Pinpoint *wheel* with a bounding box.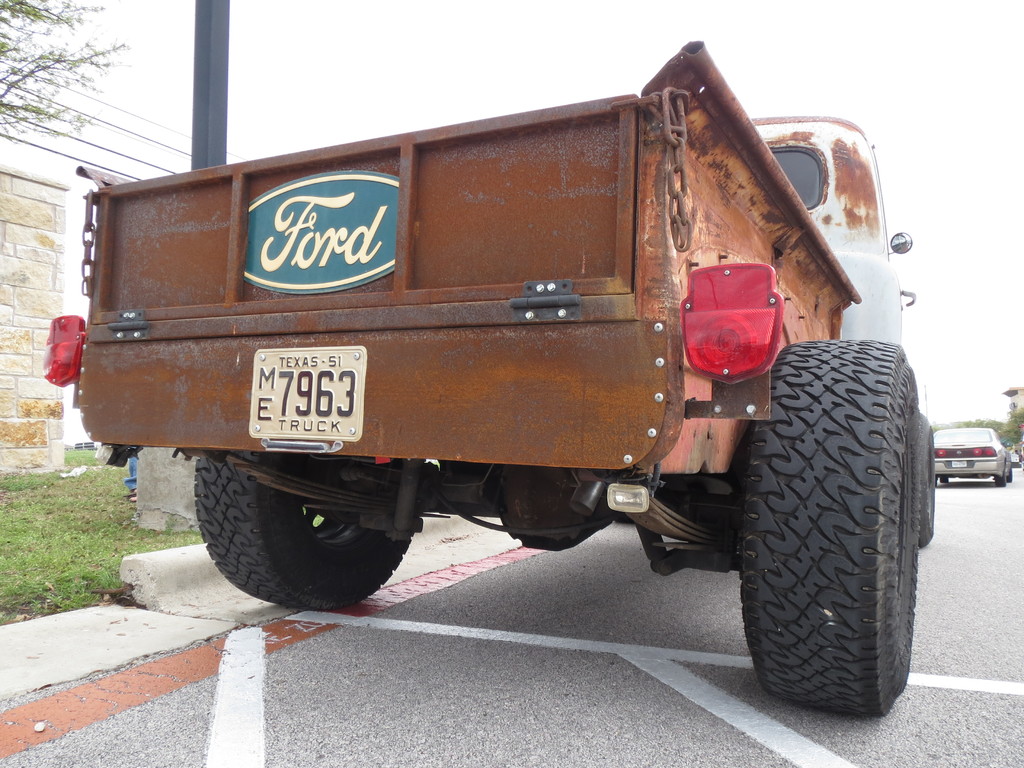
l=914, t=413, r=931, b=547.
